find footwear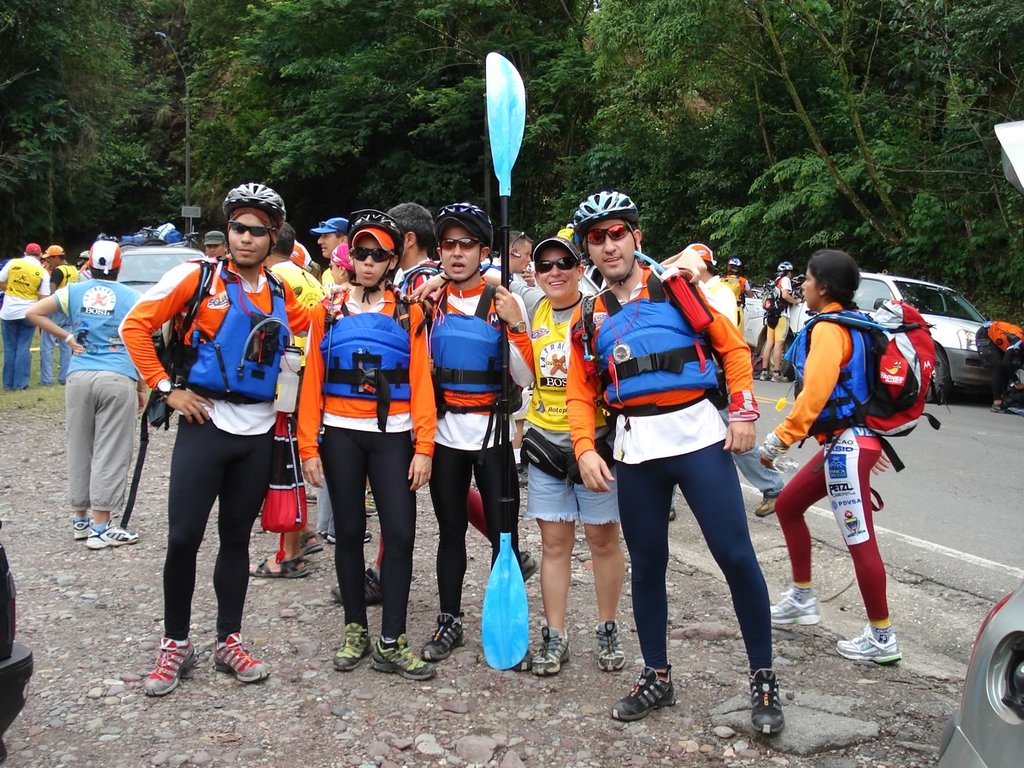
crop(748, 664, 781, 735)
